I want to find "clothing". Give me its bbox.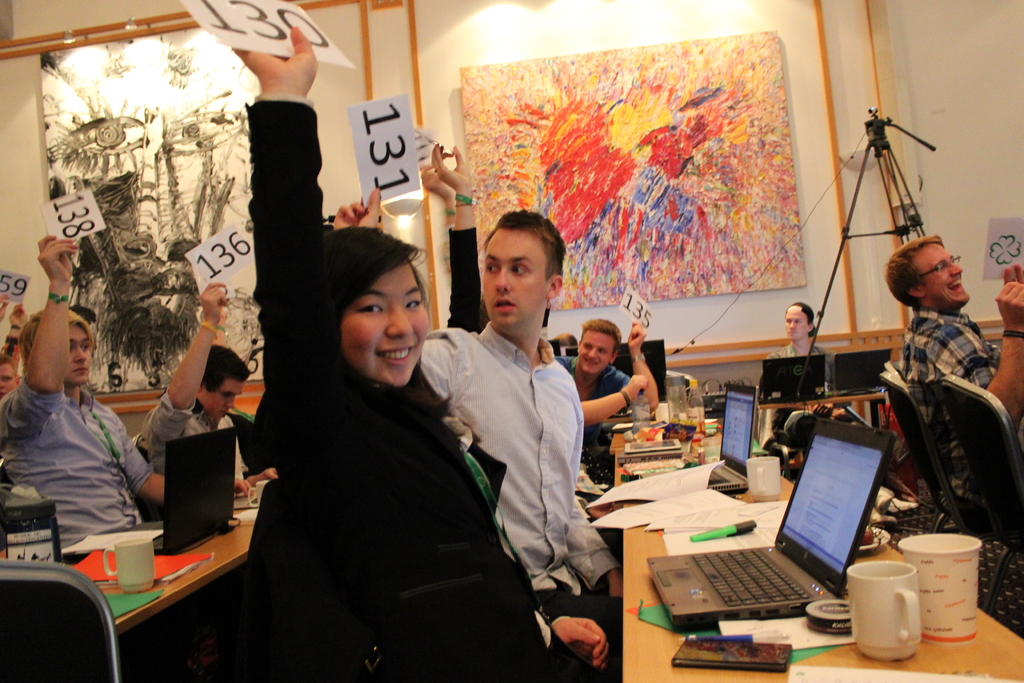
{"x1": 900, "y1": 306, "x2": 1023, "y2": 531}.
